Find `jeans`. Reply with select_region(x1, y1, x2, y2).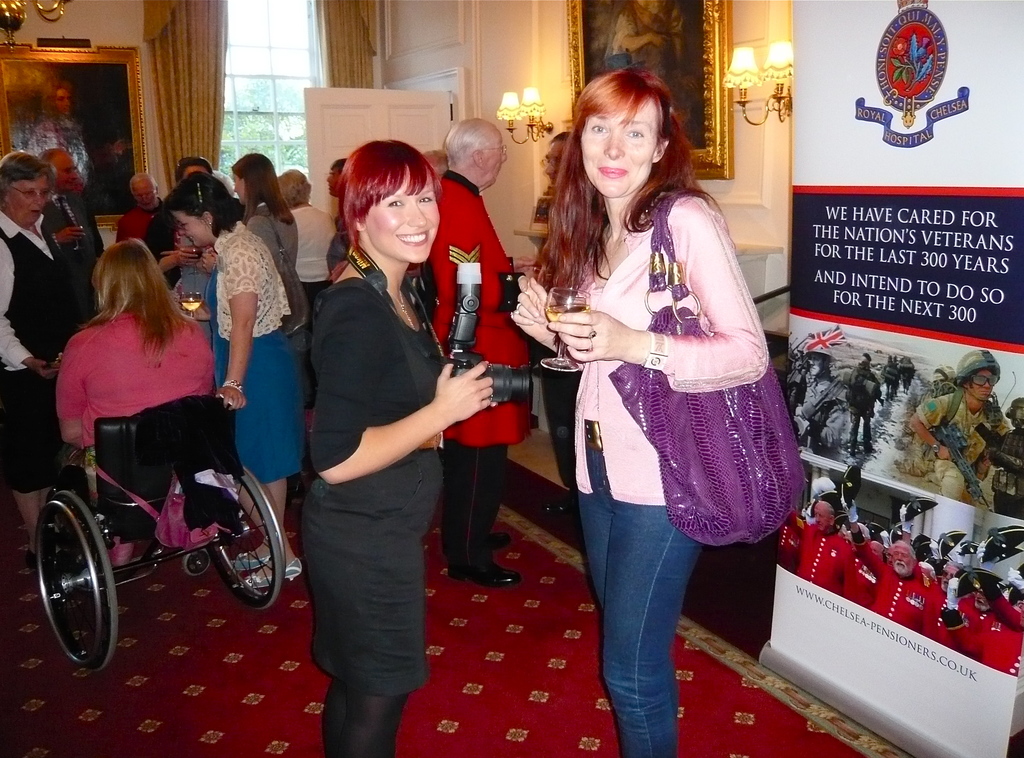
select_region(573, 484, 709, 757).
